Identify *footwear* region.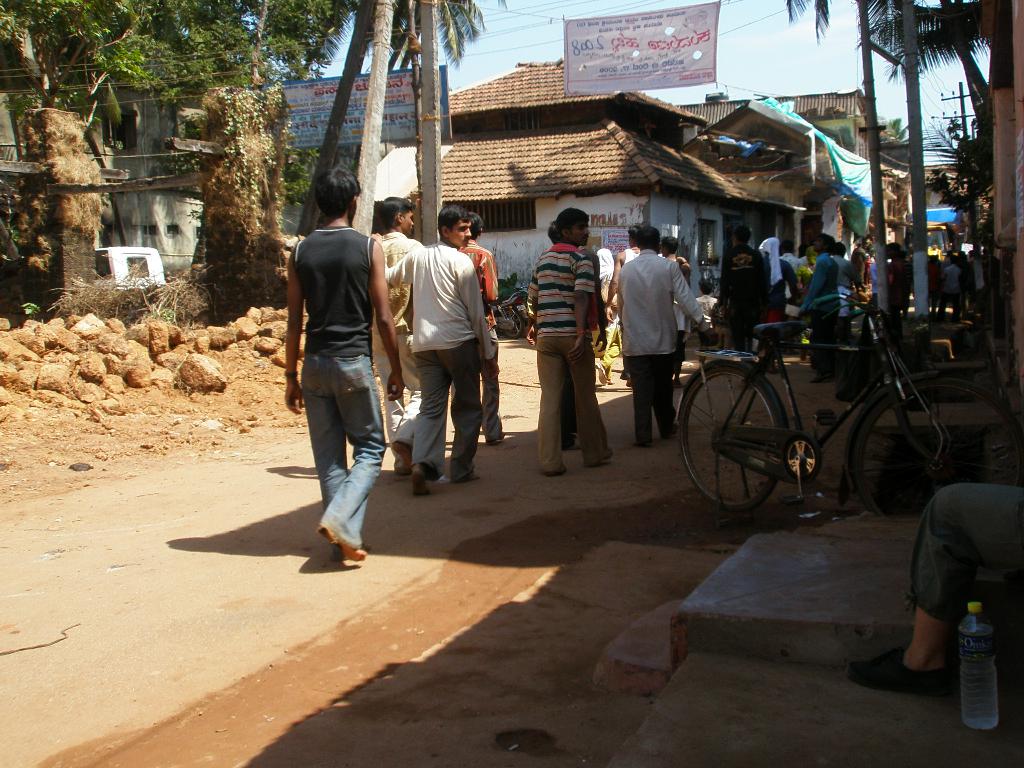
Region: [x1=847, y1=646, x2=959, y2=696].
